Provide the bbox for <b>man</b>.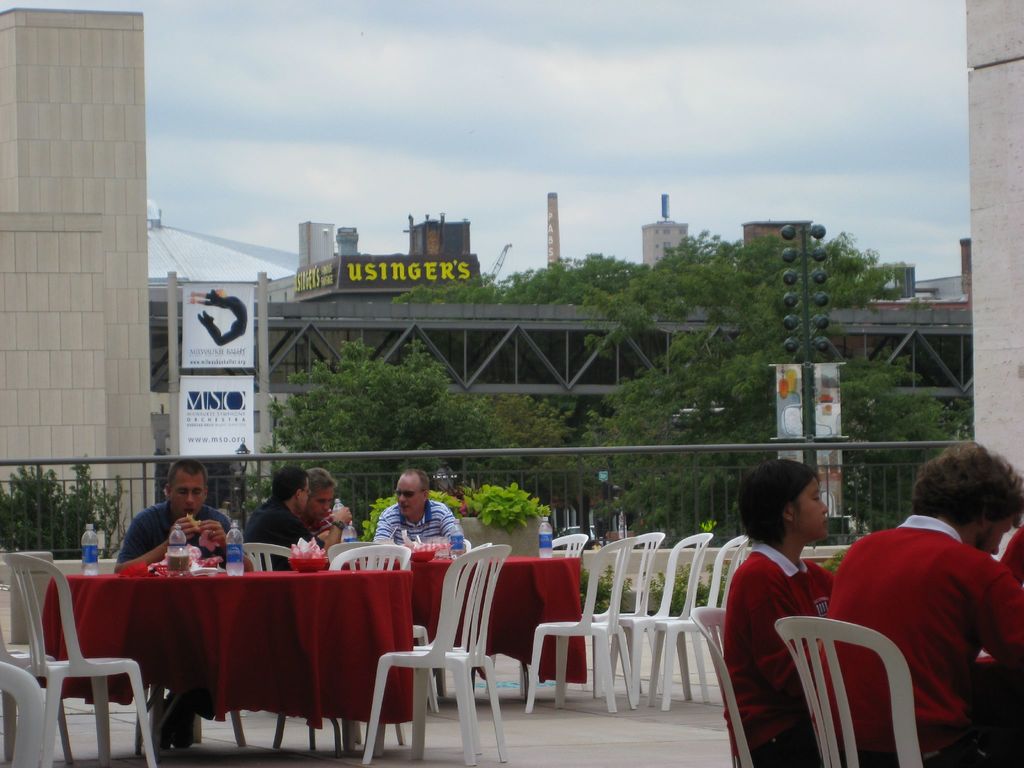
crop(305, 462, 366, 550).
